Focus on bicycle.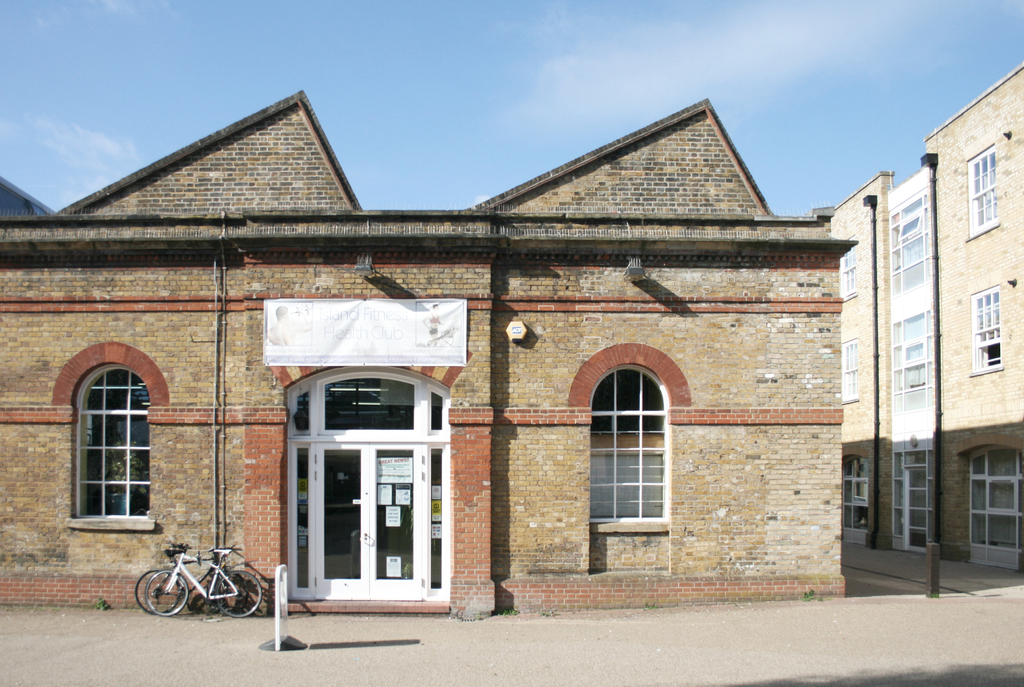
Focused at bbox=[134, 541, 242, 616].
